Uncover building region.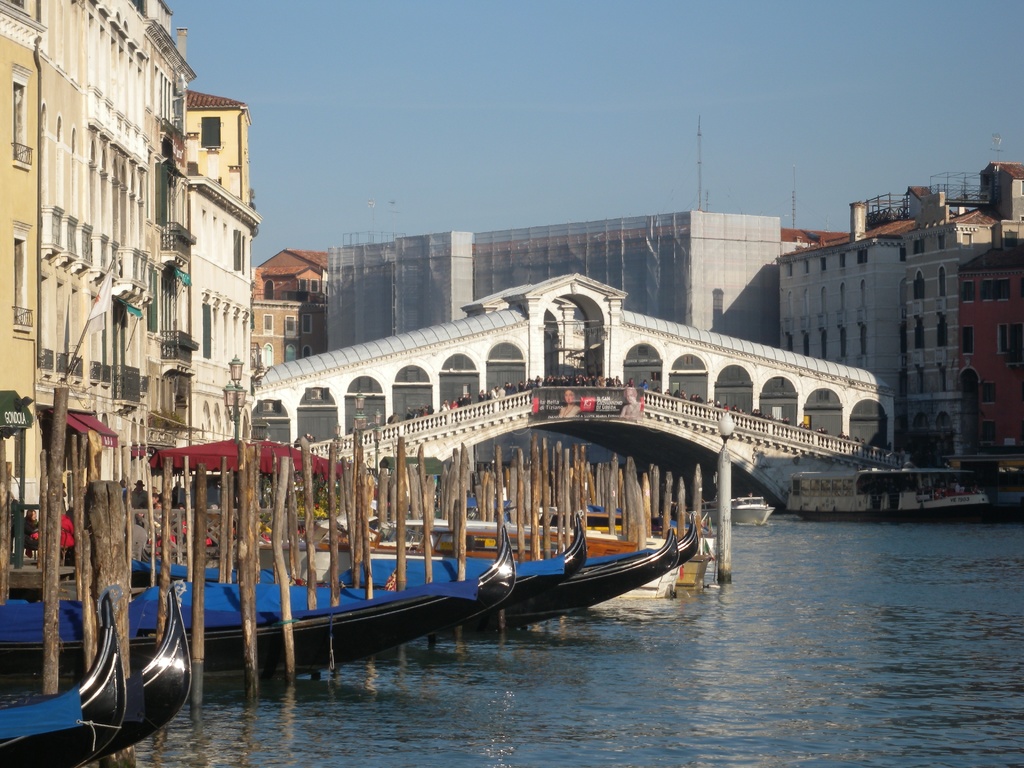
Uncovered: select_region(899, 193, 1023, 454).
